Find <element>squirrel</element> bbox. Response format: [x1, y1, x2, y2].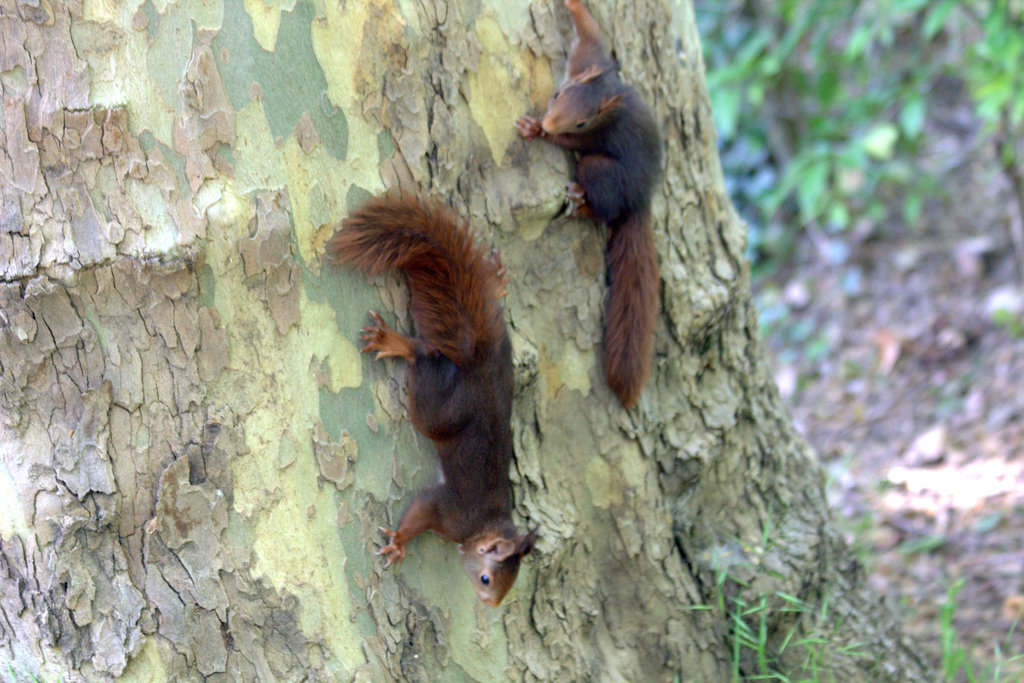
[515, 0, 662, 412].
